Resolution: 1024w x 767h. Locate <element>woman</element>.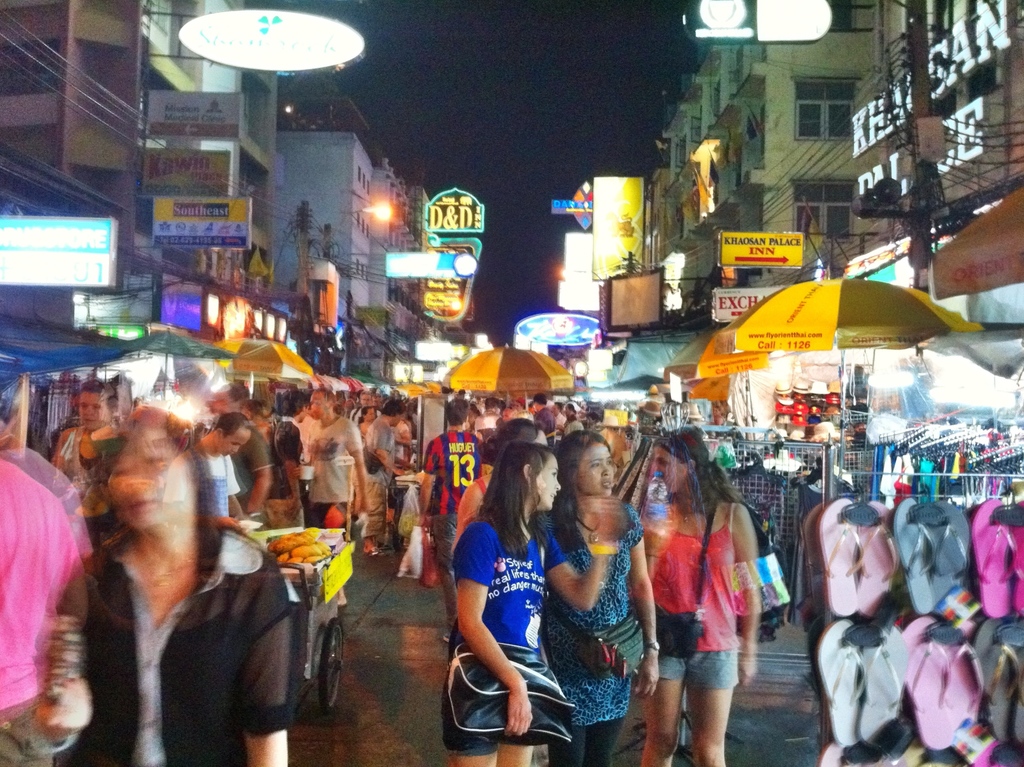
l=447, t=426, r=591, b=764.
